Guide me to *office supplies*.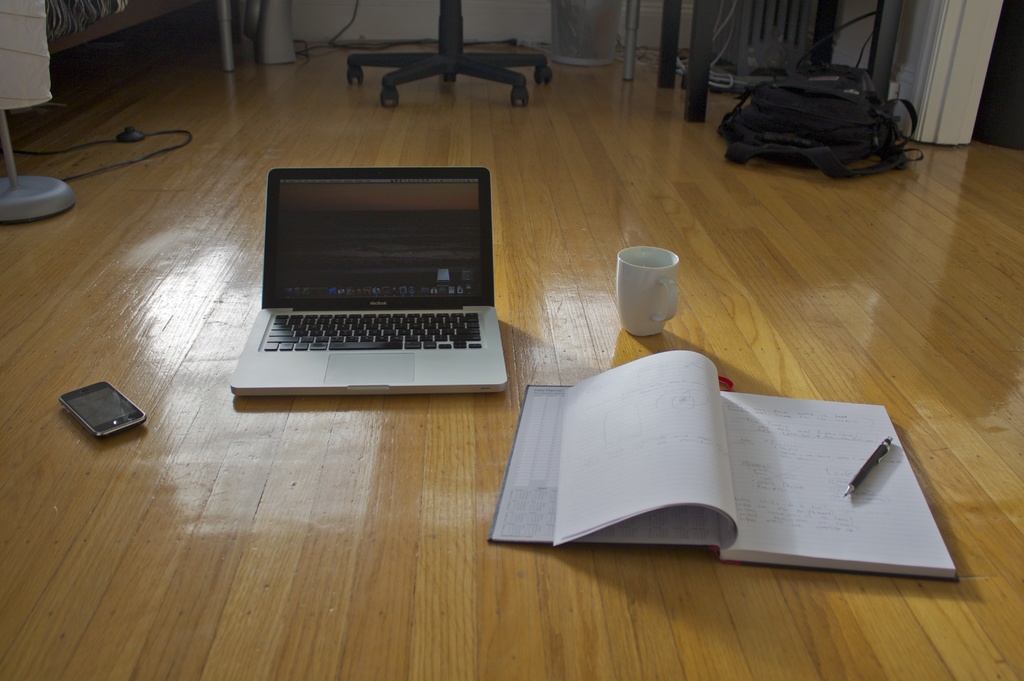
Guidance: box=[548, 0, 615, 60].
